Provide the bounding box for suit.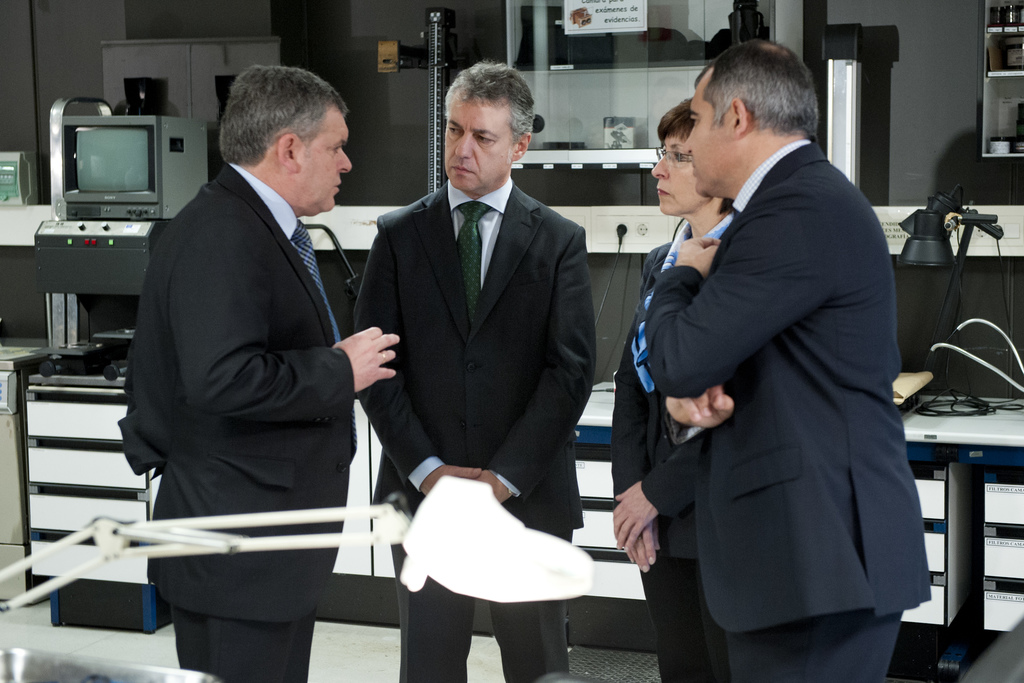
[365, 174, 600, 682].
